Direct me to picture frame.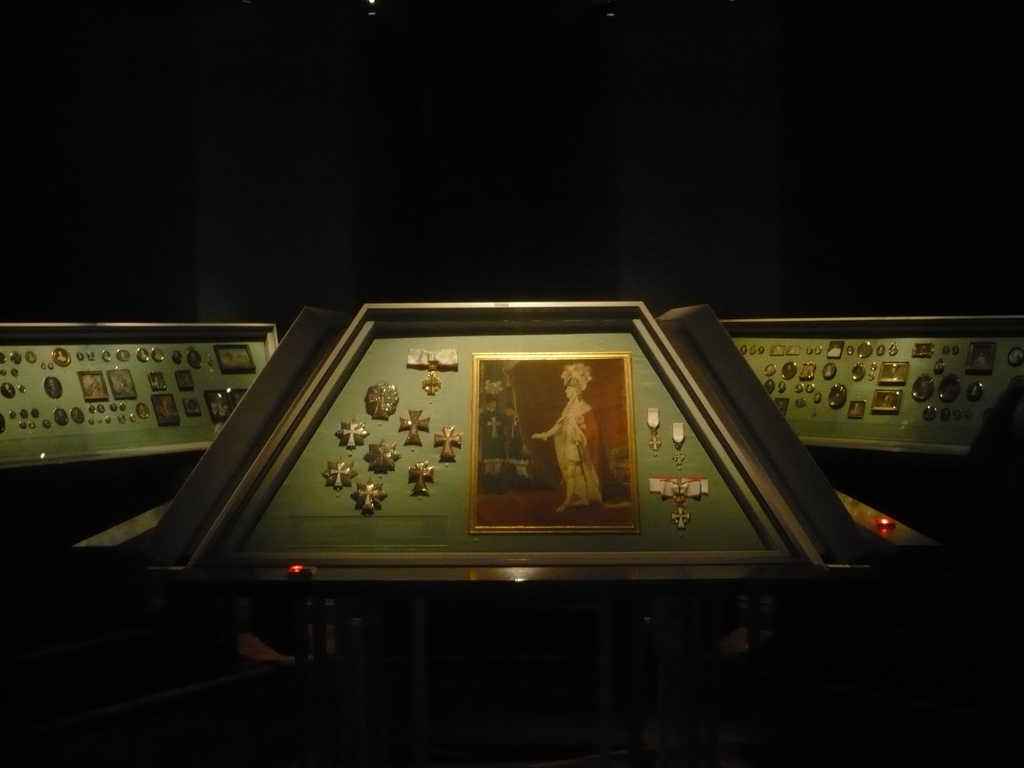
Direction: 75:371:109:401.
